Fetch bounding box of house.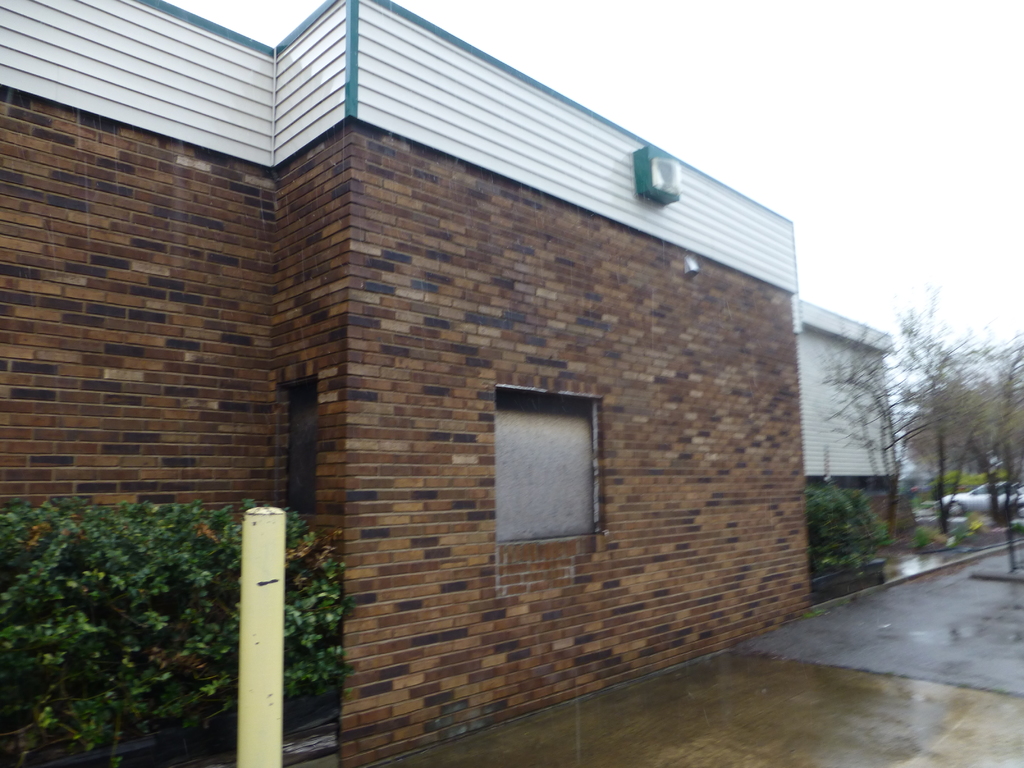
Bbox: [794, 298, 902, 601].
